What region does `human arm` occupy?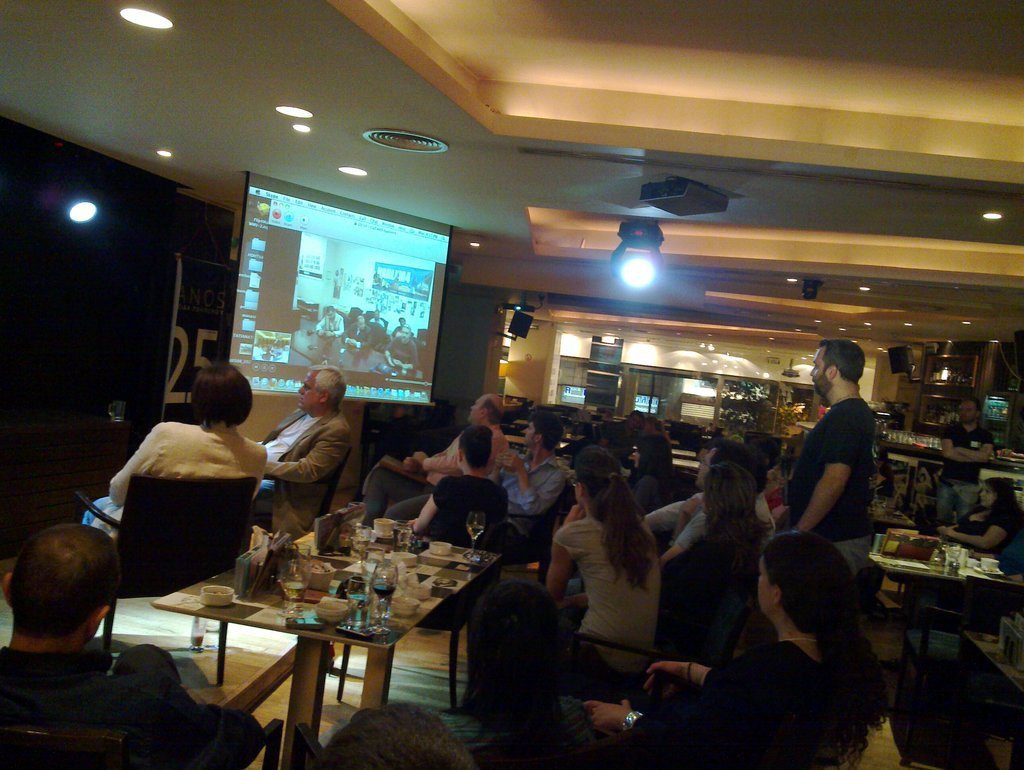
[left=512, top=448, right=570, bottom=520].
